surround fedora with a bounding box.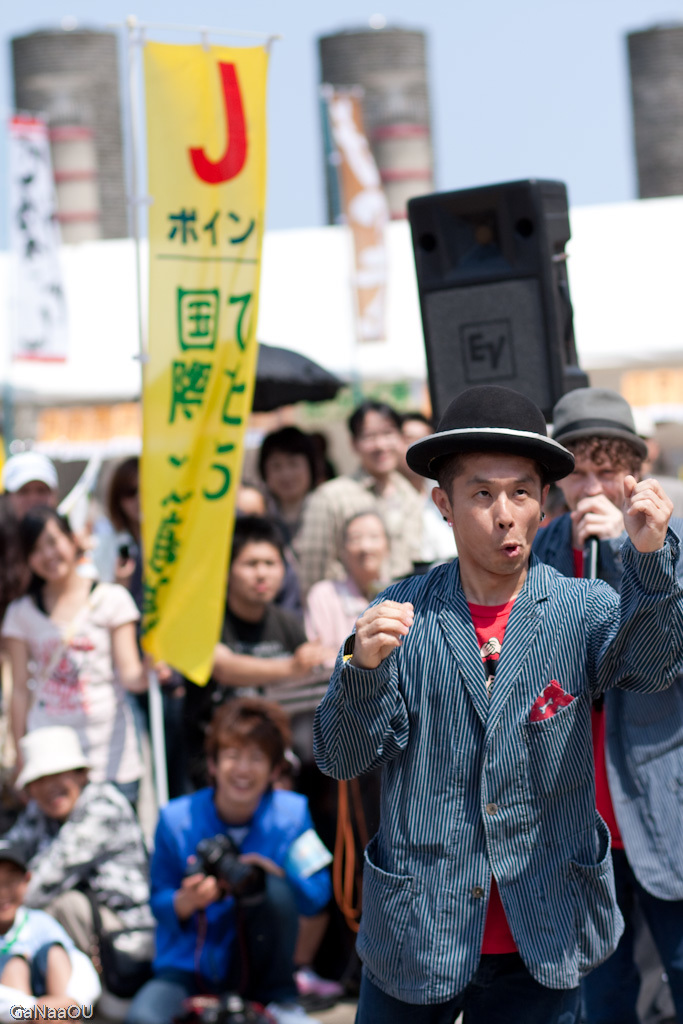
(left=555, top=385, right=646, bottom=453).
